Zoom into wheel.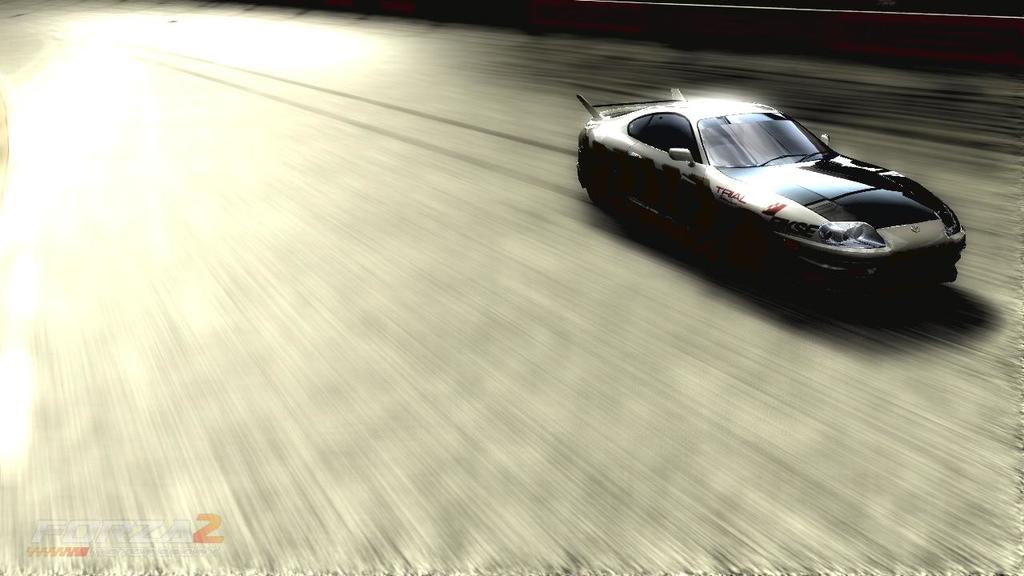
Zoom target: 586 159 610 208.
